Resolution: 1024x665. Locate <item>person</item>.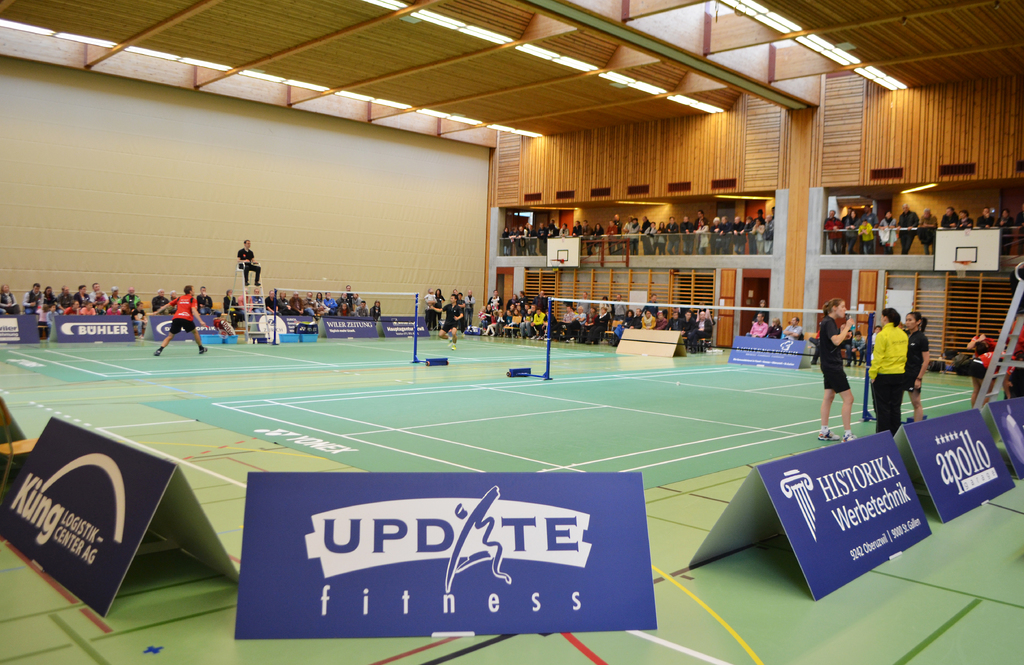
{"left": 17, "top": 283, "right": 40, "bottom": 318}.
